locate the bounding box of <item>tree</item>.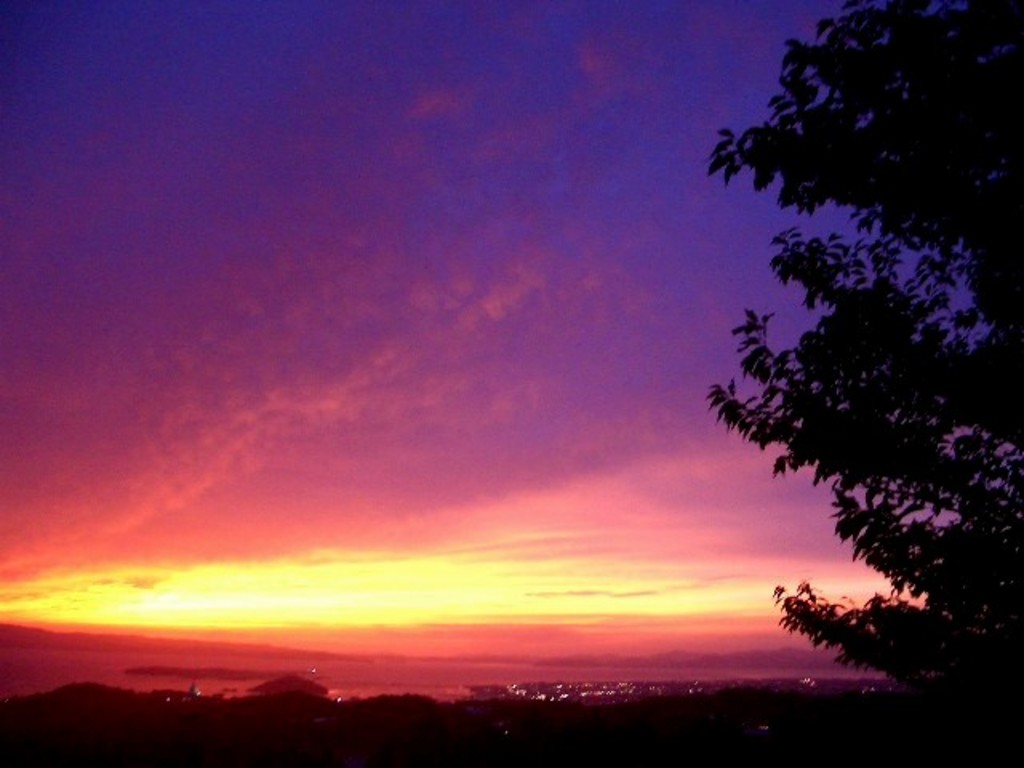
Bounding box: 686, 16, 1008, 698.
